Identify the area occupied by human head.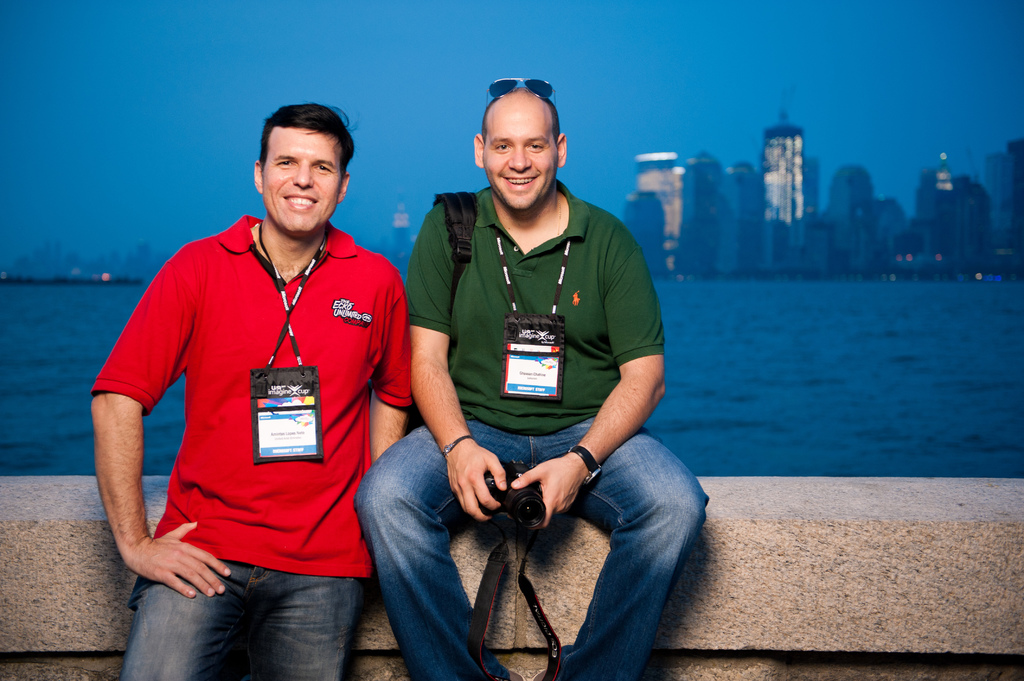
Area: (left=471, top=88, right=566, bottom=212).
